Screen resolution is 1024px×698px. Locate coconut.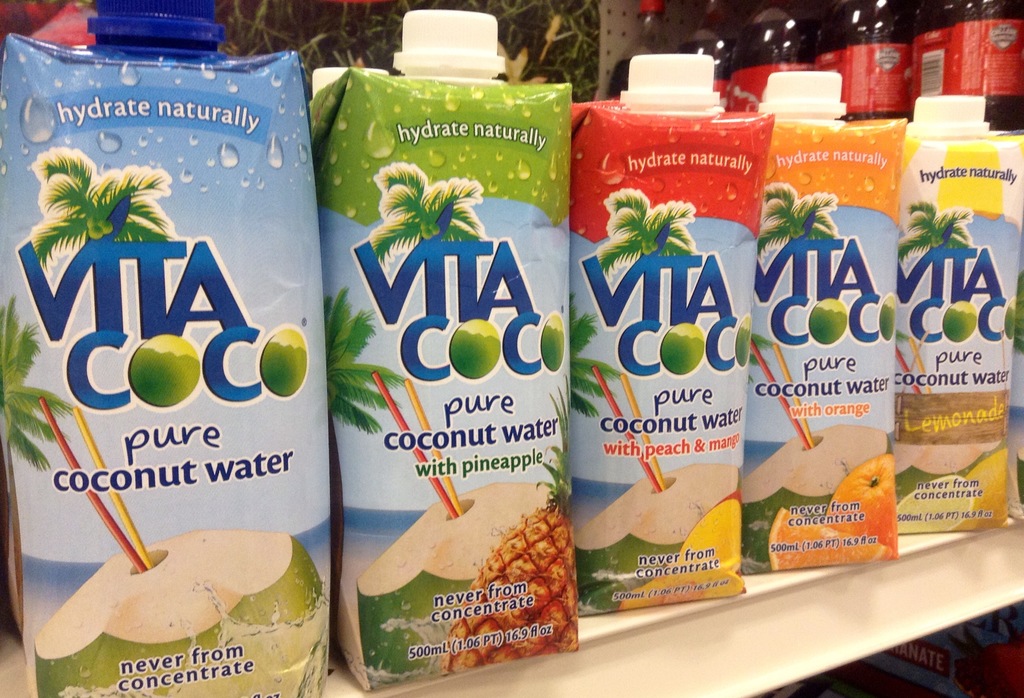
box=[447, 319, 504, 381].
